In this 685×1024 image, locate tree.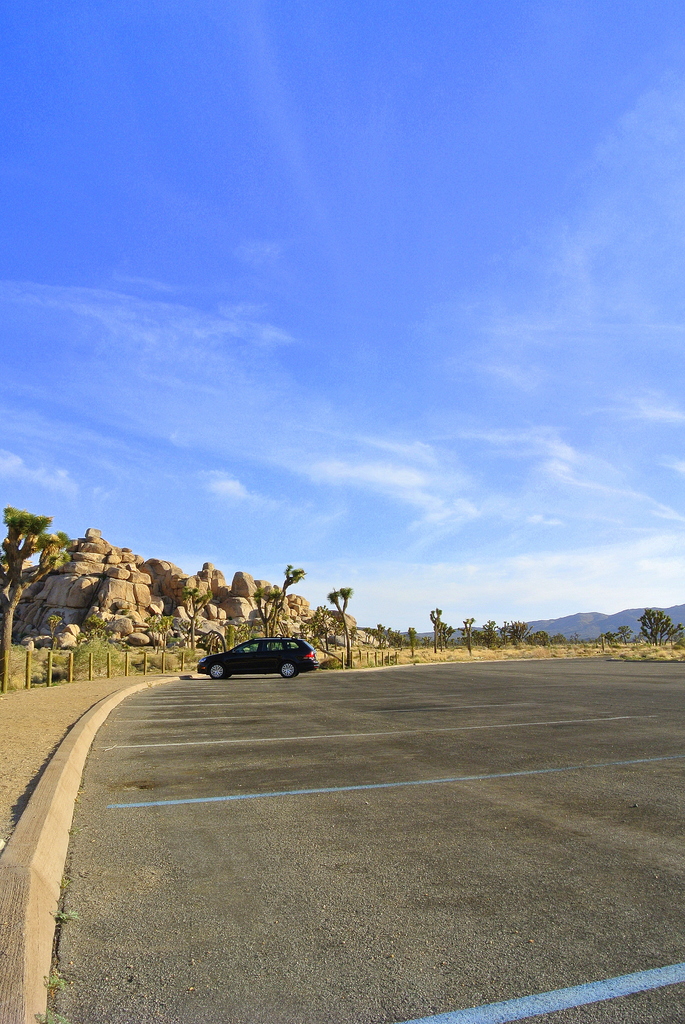
Bounding box: BBox(641, 604, 684, 644).
